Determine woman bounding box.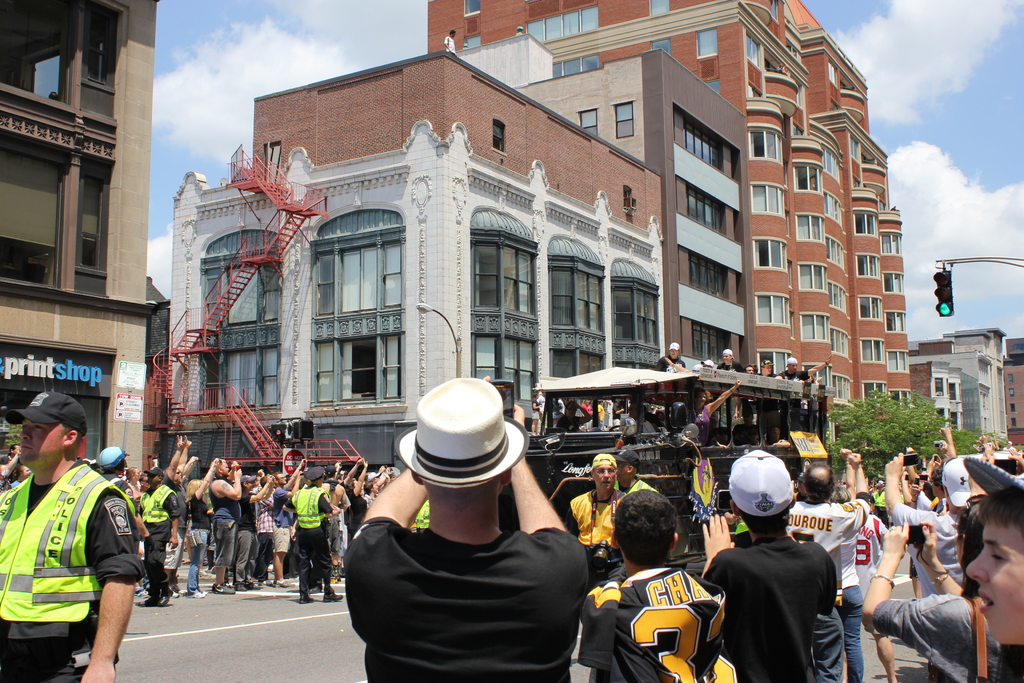
Determined: (886, 506, 992, 681).
